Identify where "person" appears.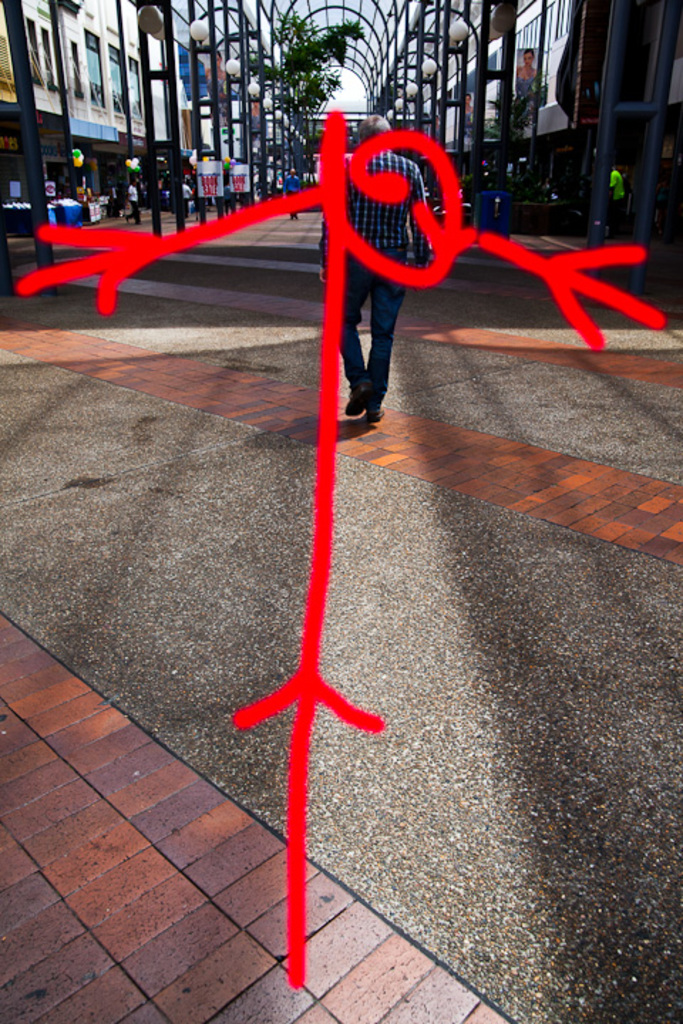
Appears at region(246, 98, 260, 125).
